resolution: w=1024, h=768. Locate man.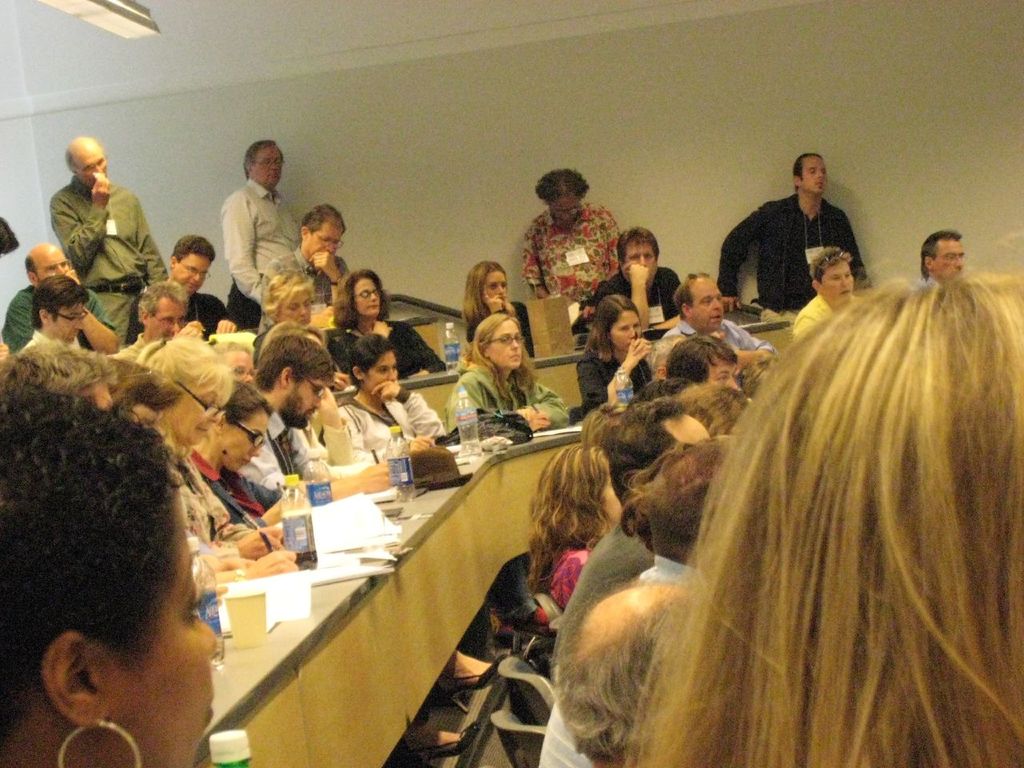
x1=561, y1=575, x2=693, y2=767.
